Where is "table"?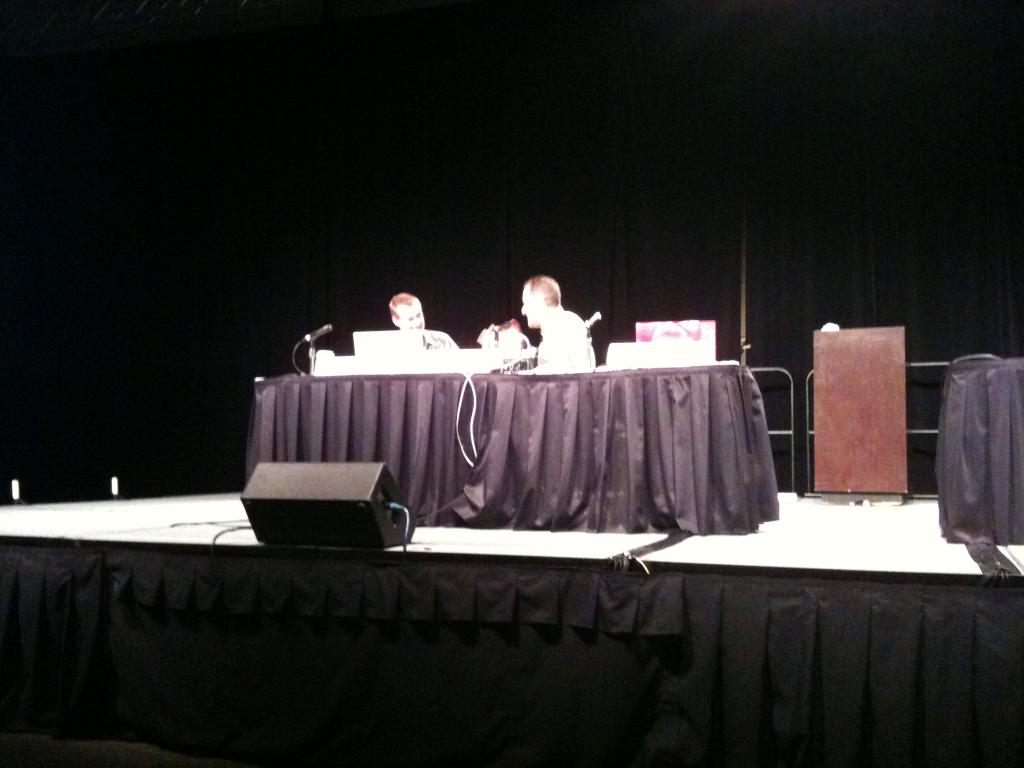
250:369:778:534.
